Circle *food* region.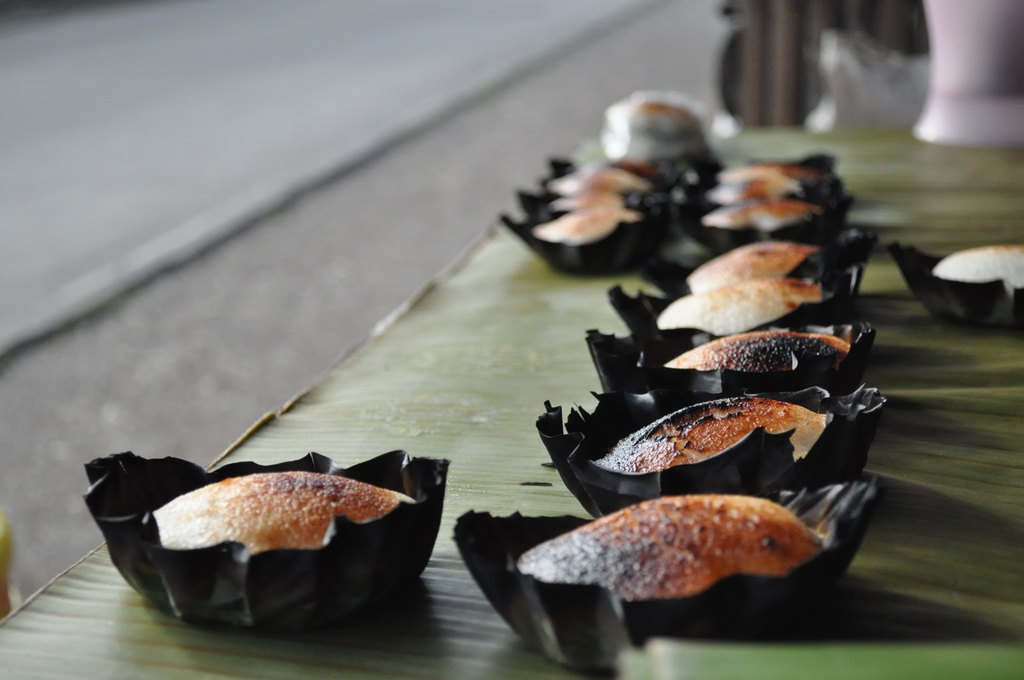
Region: bbox=(543, 187, 626, 213).
